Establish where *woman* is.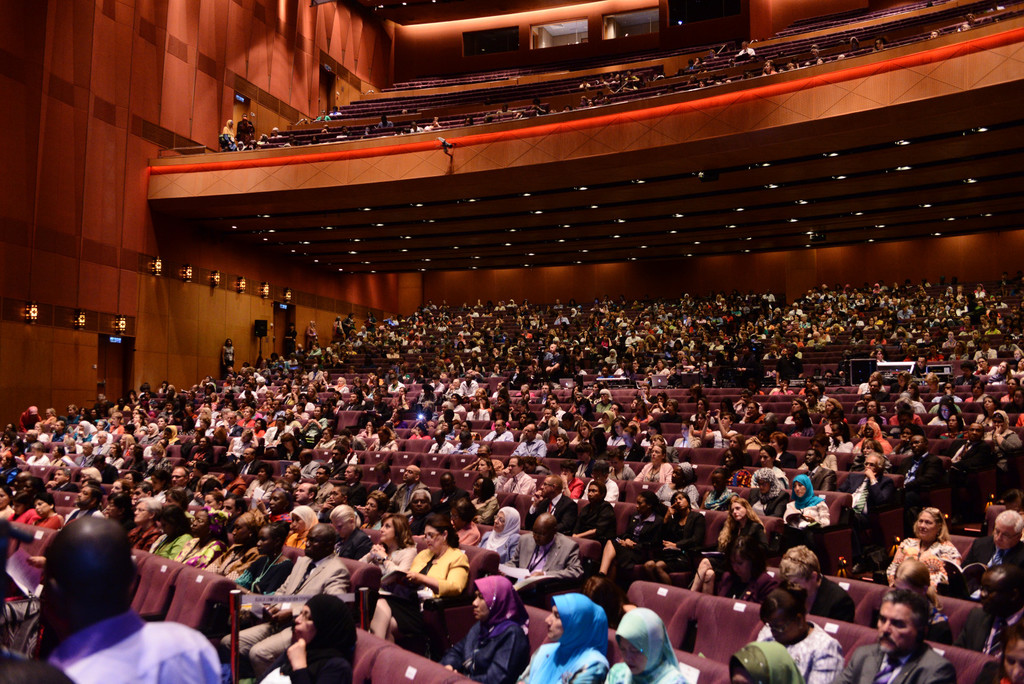
Established at bbox=(569, 418, 591, 444).
